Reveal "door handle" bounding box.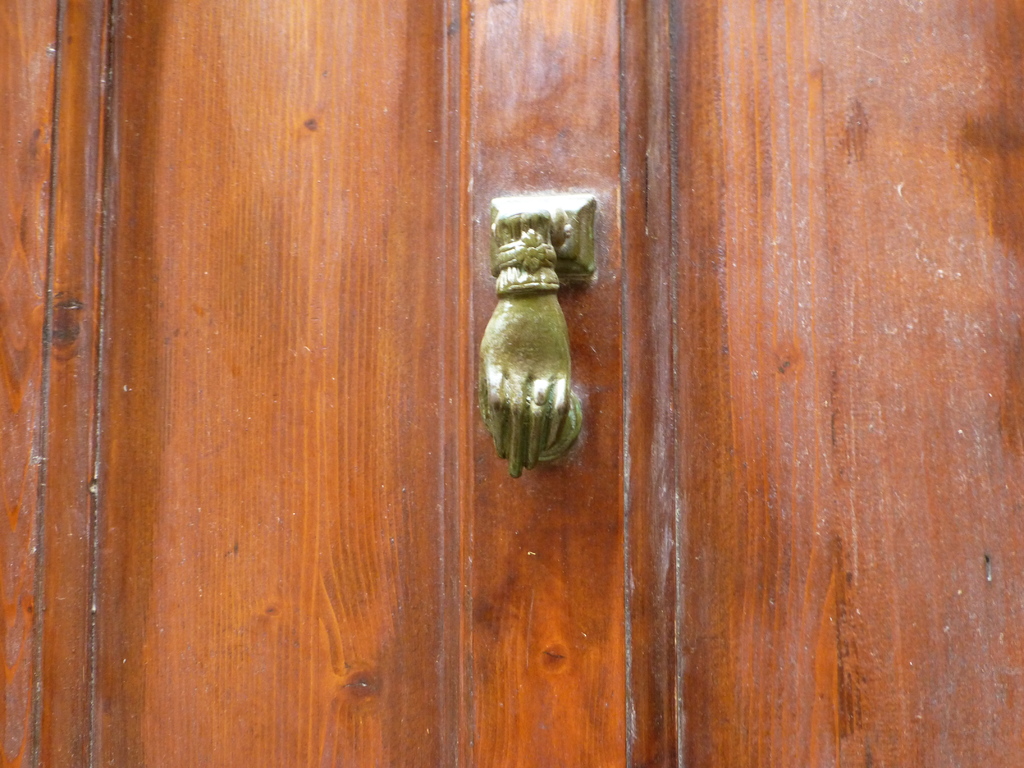
Revealed: detection(477, 195, 595, 480).
